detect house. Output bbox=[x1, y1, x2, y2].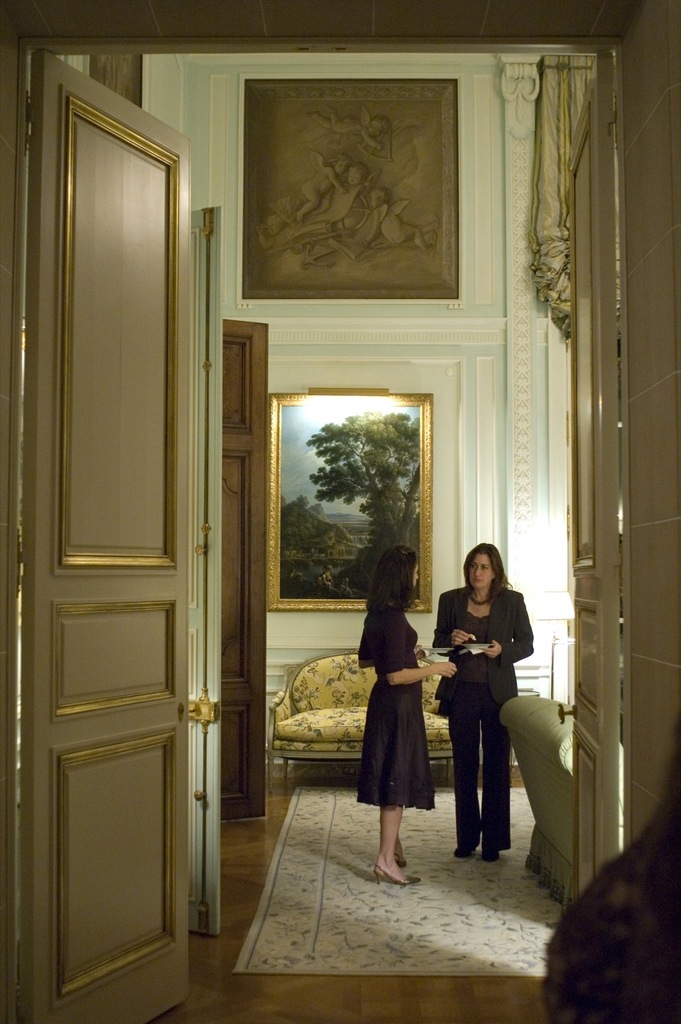
bbox=[0, 0, 679, 1022].
